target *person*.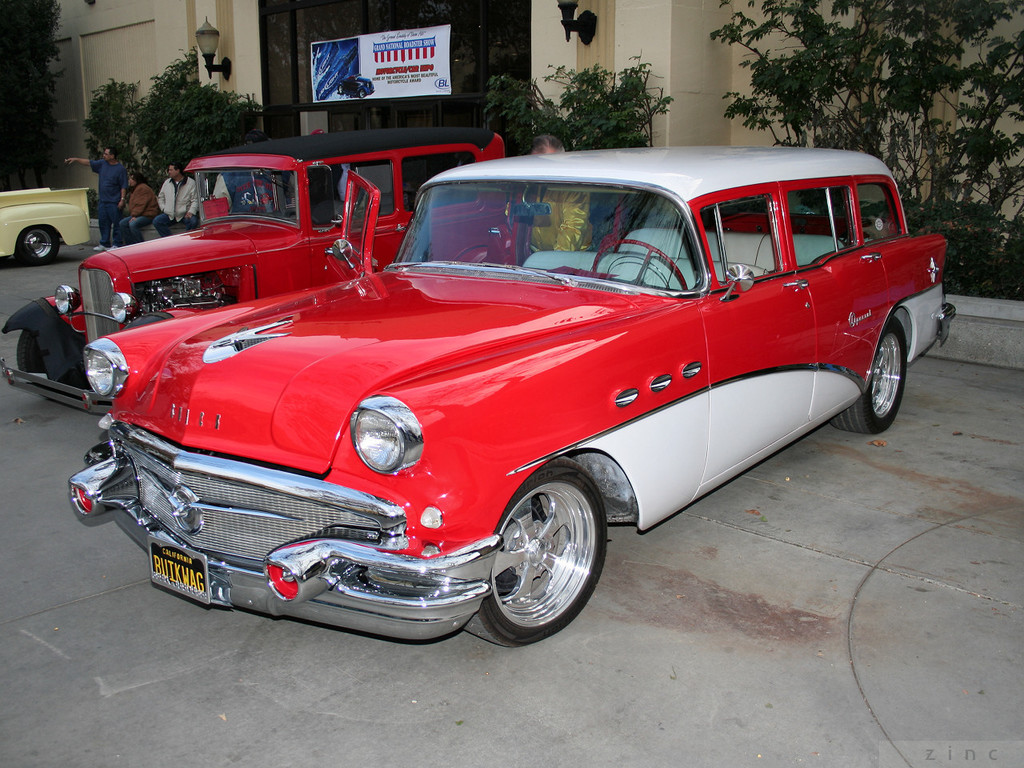
Target region: rect(155, 162, 203, 229).
